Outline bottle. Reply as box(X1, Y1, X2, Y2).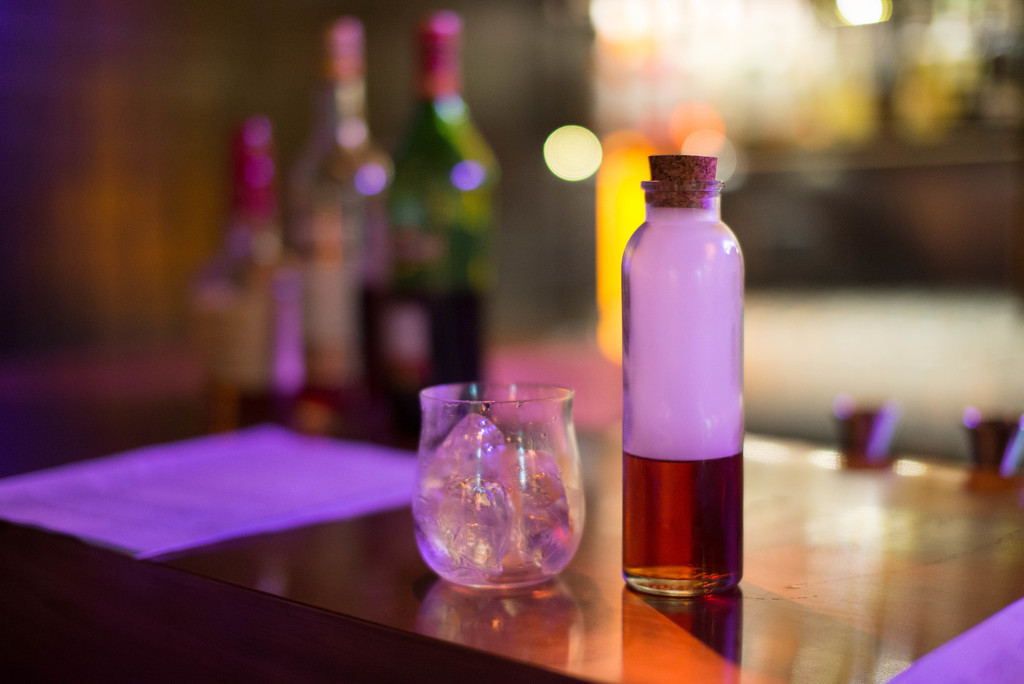
box(383, 1, 497, 423).
